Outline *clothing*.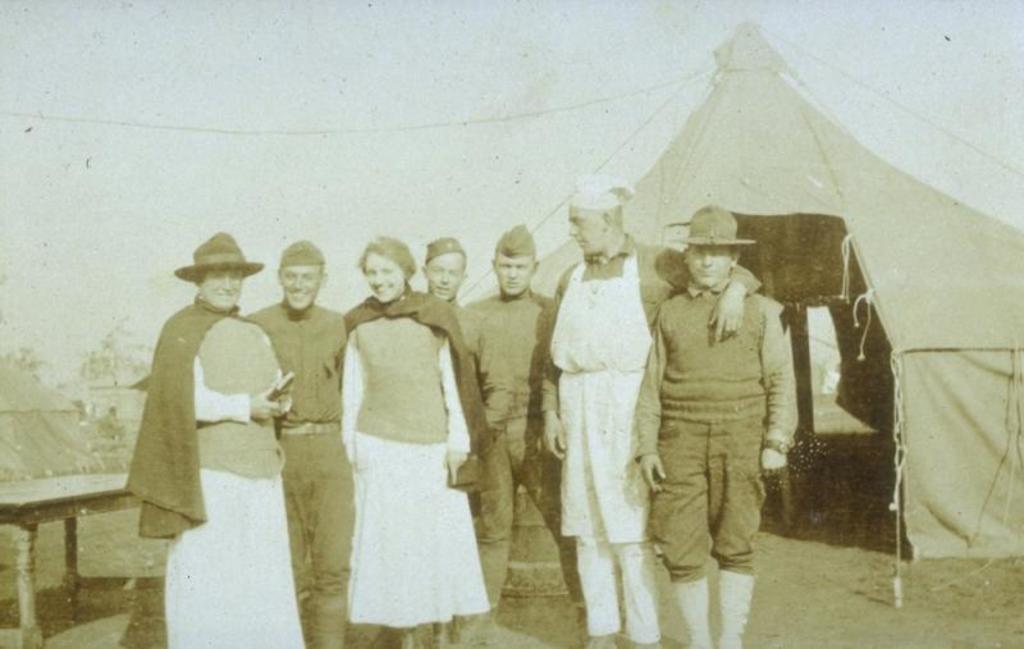
Outline: x1=657 y1=411 x2=776 y2=581.
